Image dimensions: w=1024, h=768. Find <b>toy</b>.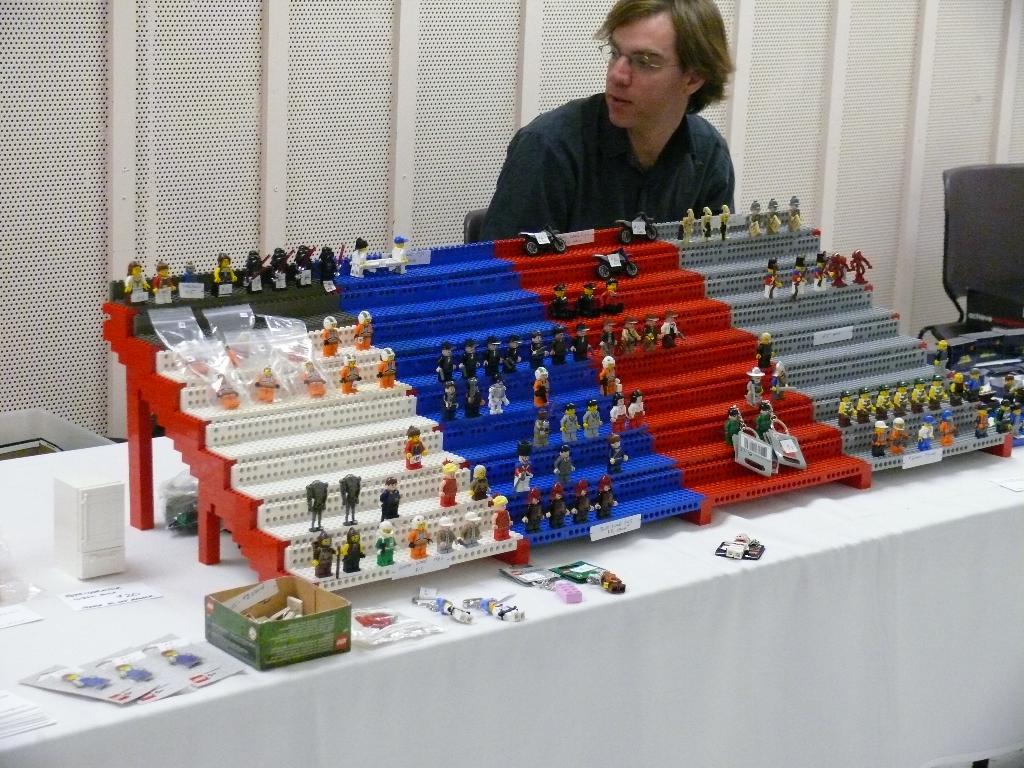
433/596/468/633.
